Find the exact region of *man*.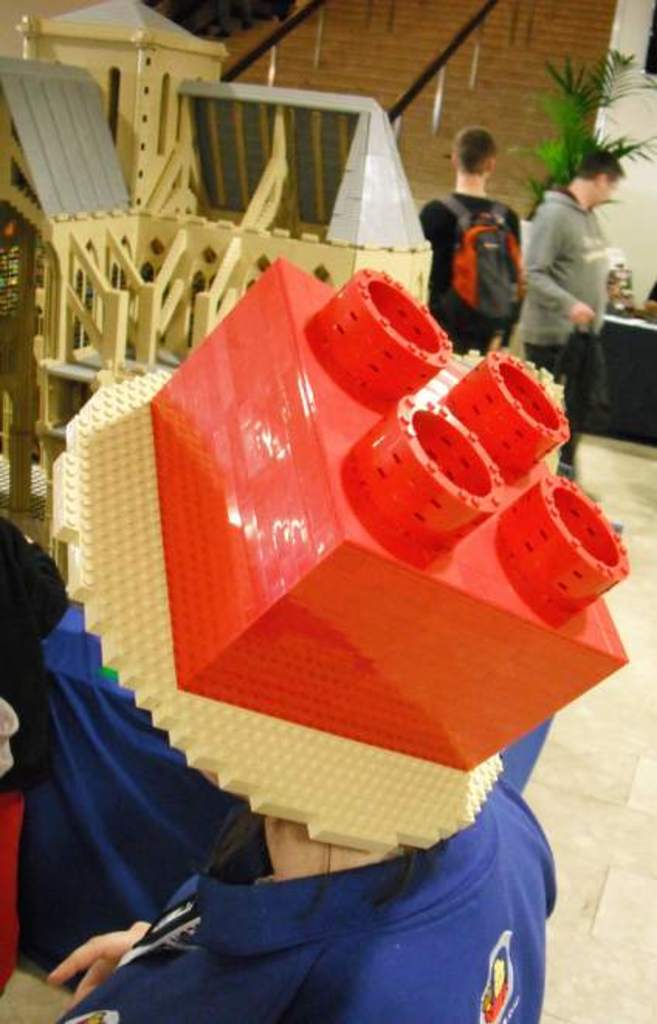
Exact region: rect(522, 141, 621, 497).
